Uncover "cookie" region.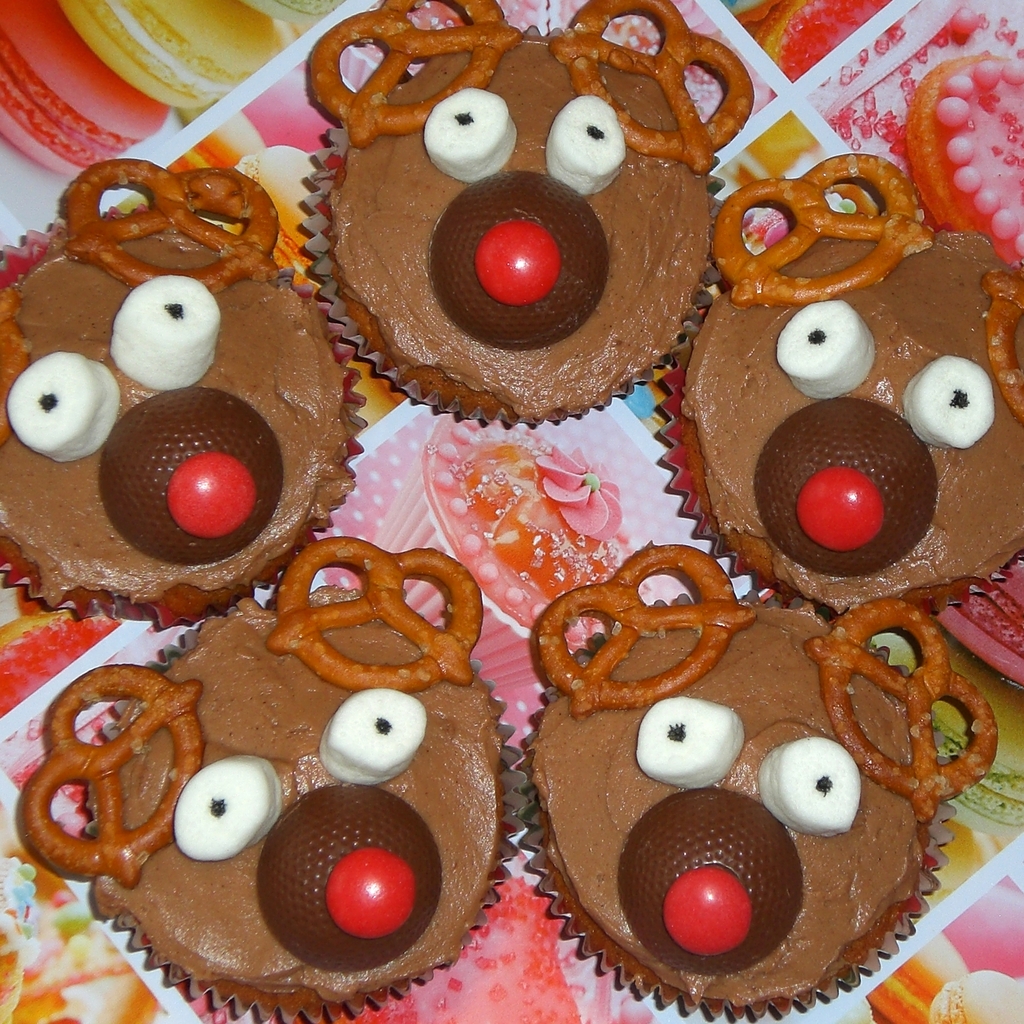
Uncovered: l=86, t=581, r=504, b=1010.
